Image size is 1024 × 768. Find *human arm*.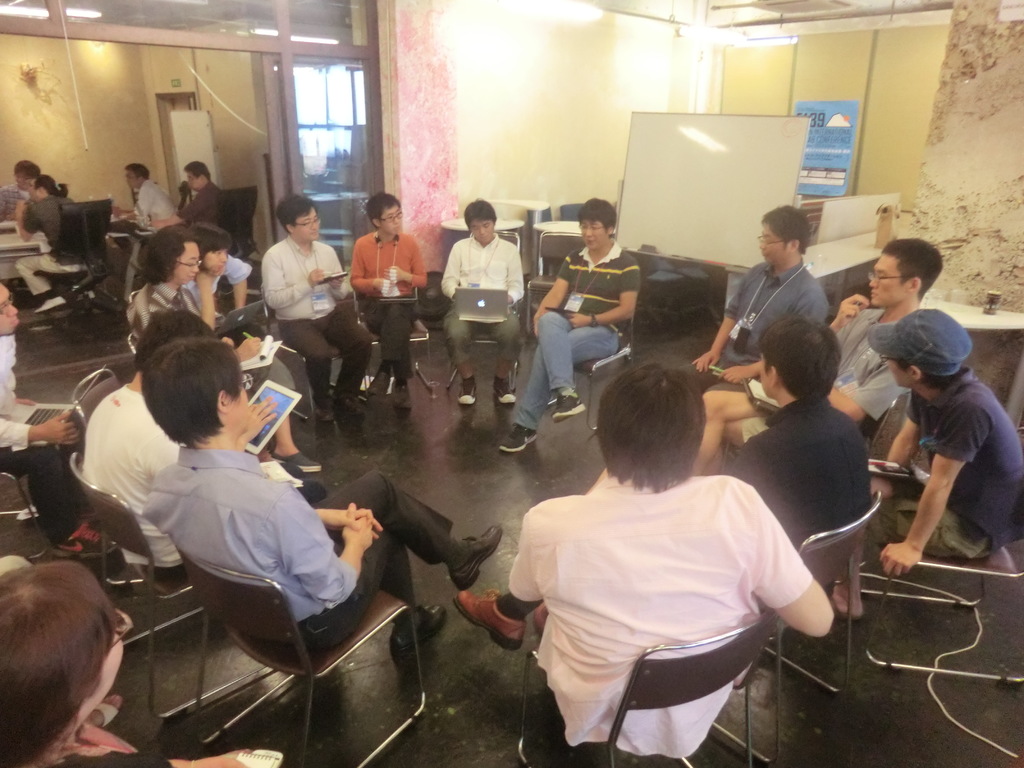
[568, 257, 640, 331].
